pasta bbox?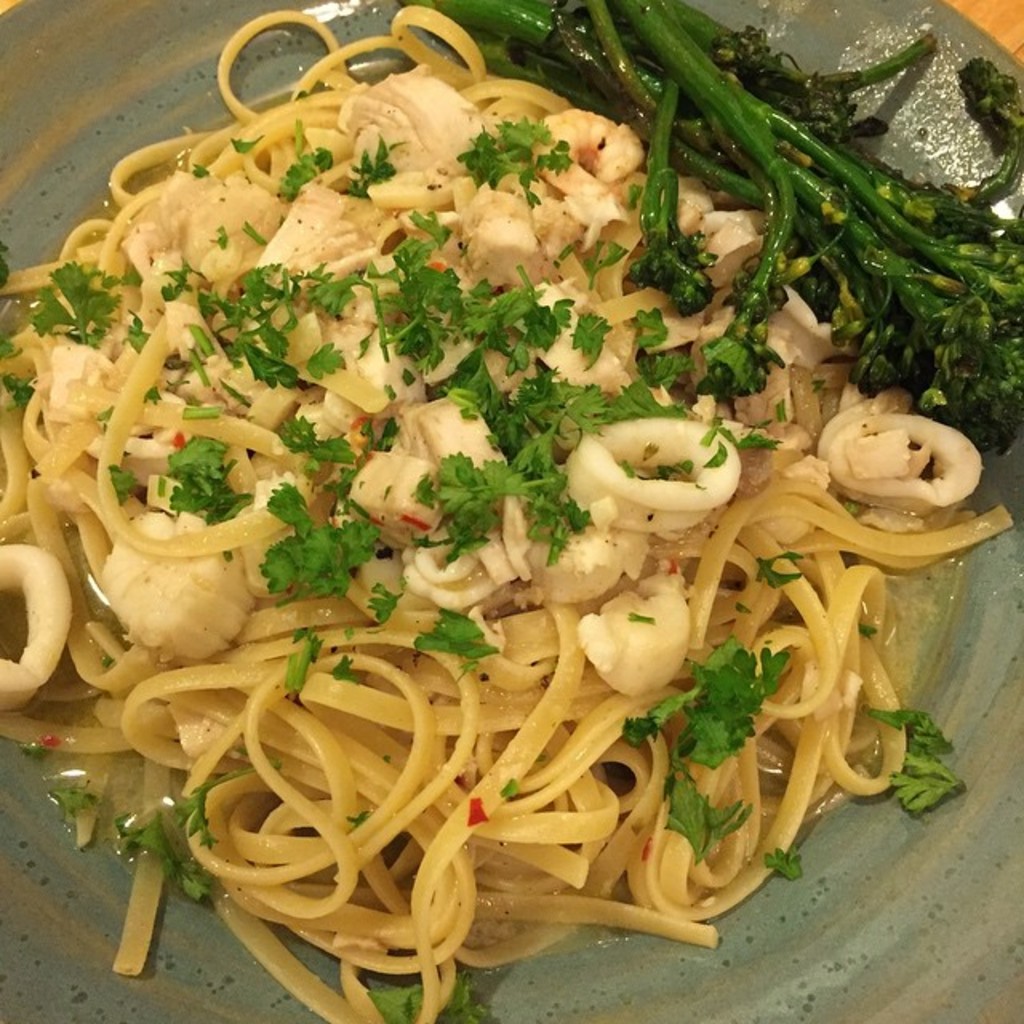
x1=0, y1=3, x2=974, y2=1006
